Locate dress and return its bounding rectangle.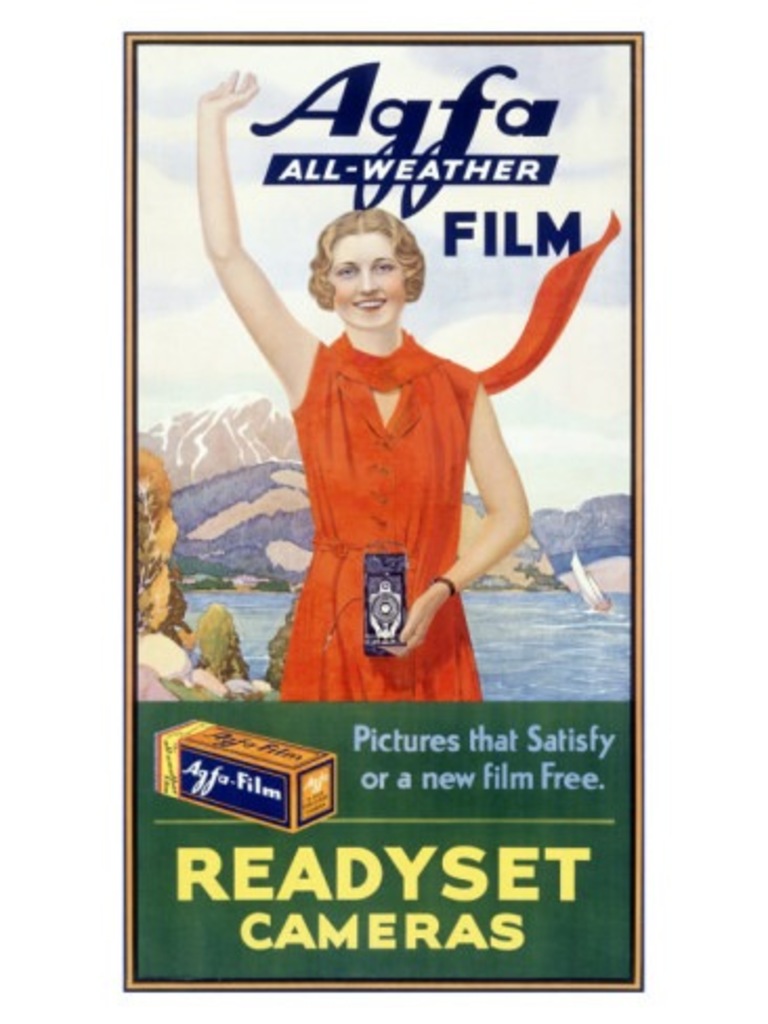
<box>281,212,615,699</box>.
